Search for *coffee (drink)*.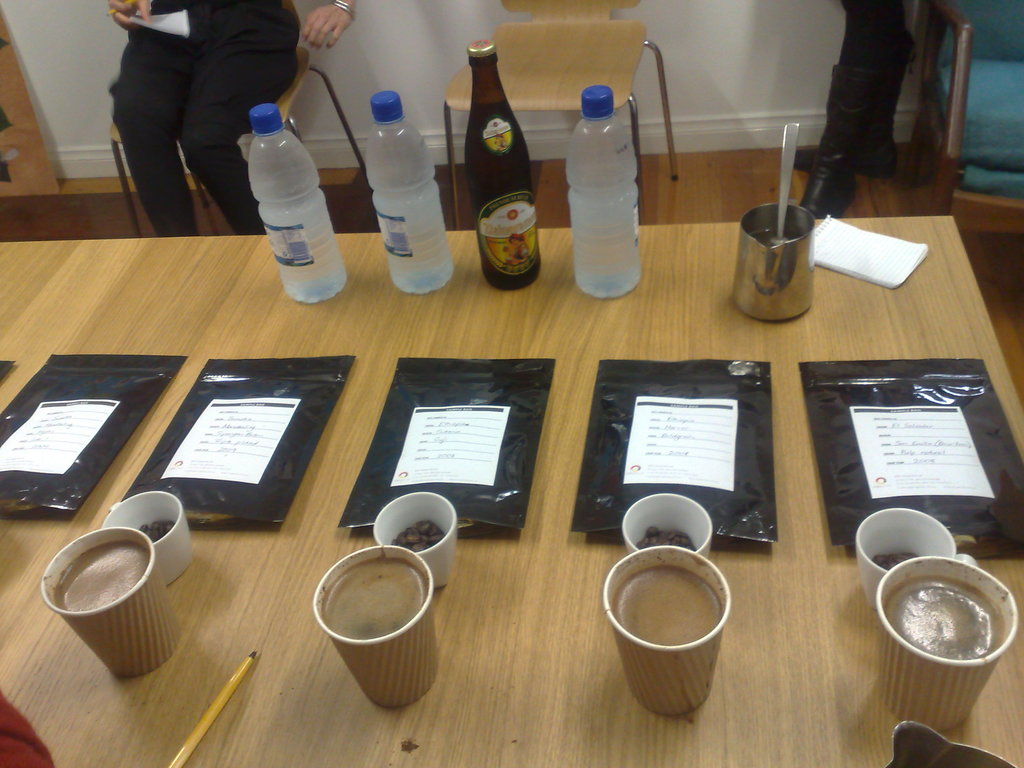
Found at select_region(318, 556, 425, 637).
